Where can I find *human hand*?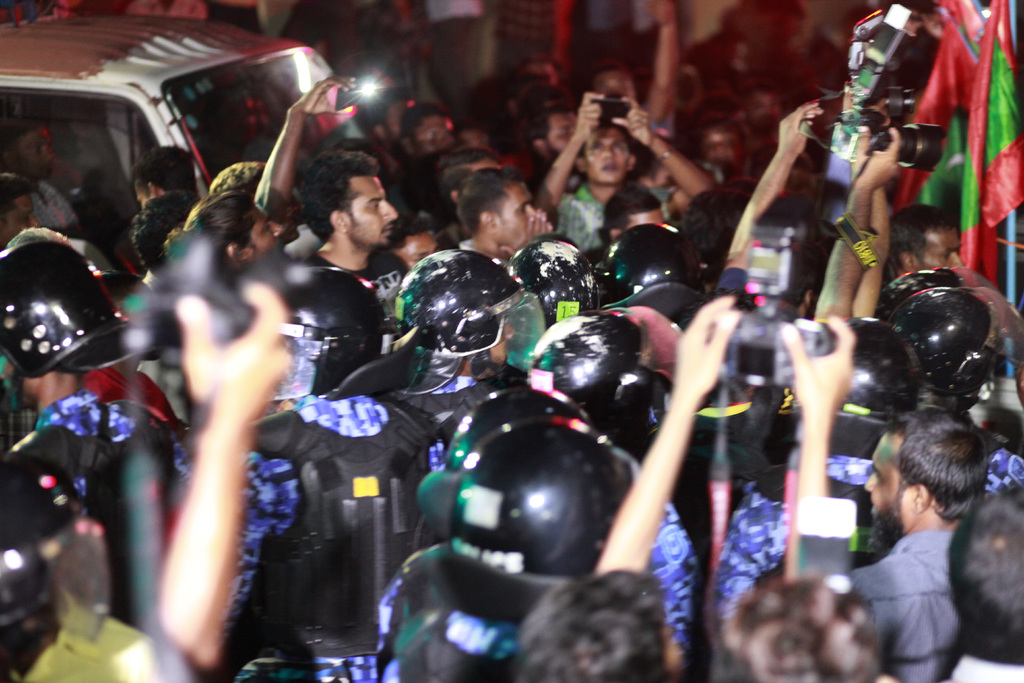
You can find it at [left=155, top=276, right=291, bottom=446].
